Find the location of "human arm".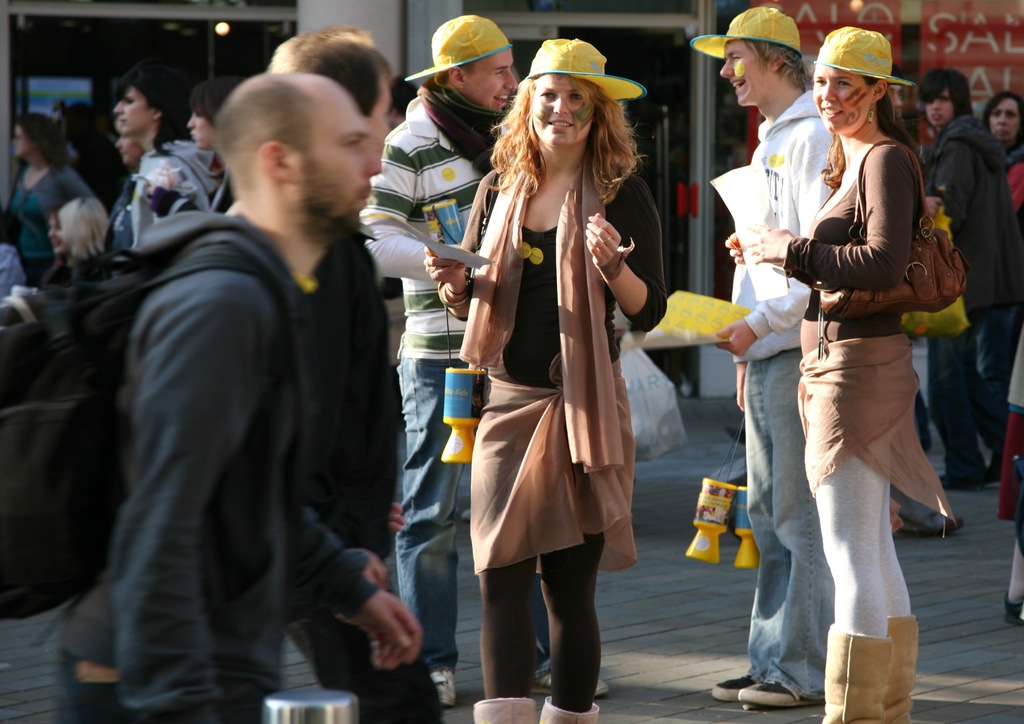
Location: <region>591, 202, 658, 338</region>.
